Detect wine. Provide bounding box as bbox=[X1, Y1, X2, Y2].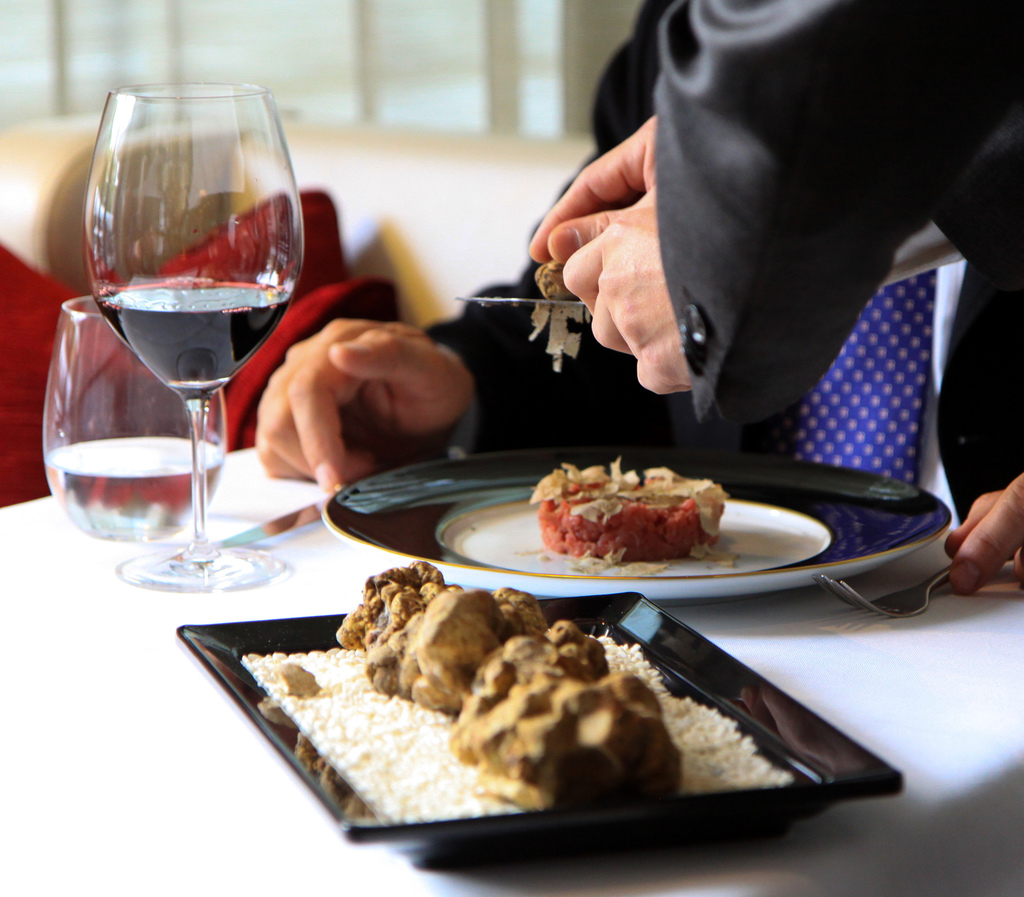
bbox=[84, 279, 298, 385].
